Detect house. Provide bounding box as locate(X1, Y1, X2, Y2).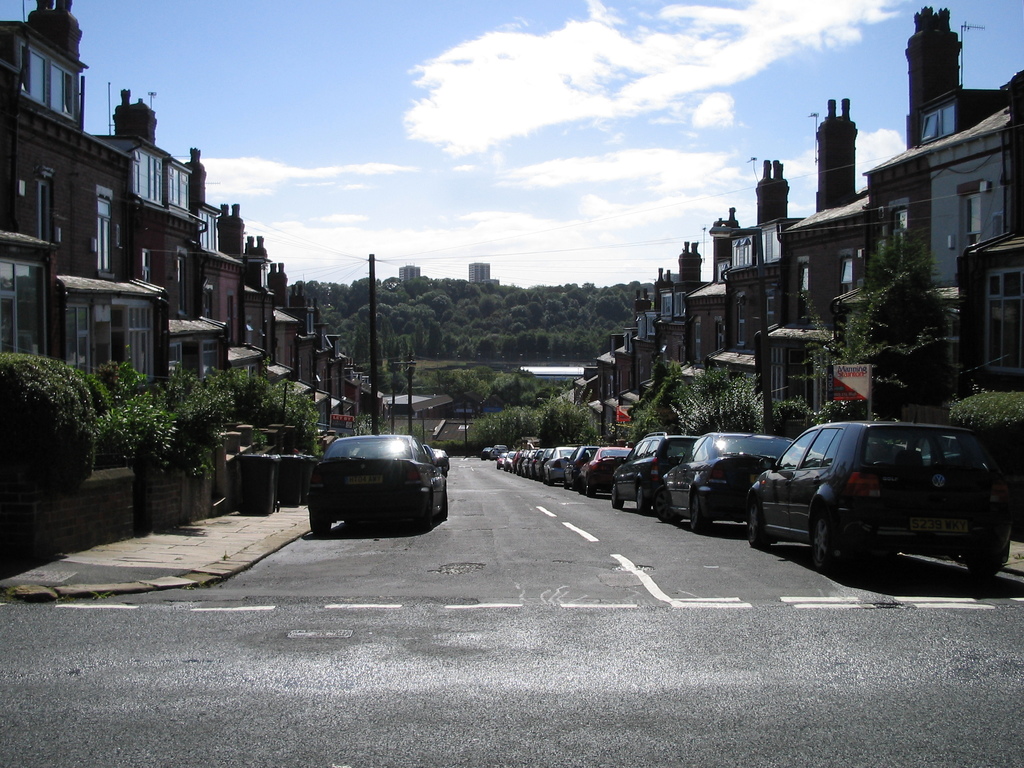
locate(0, 21, 381, 527).
